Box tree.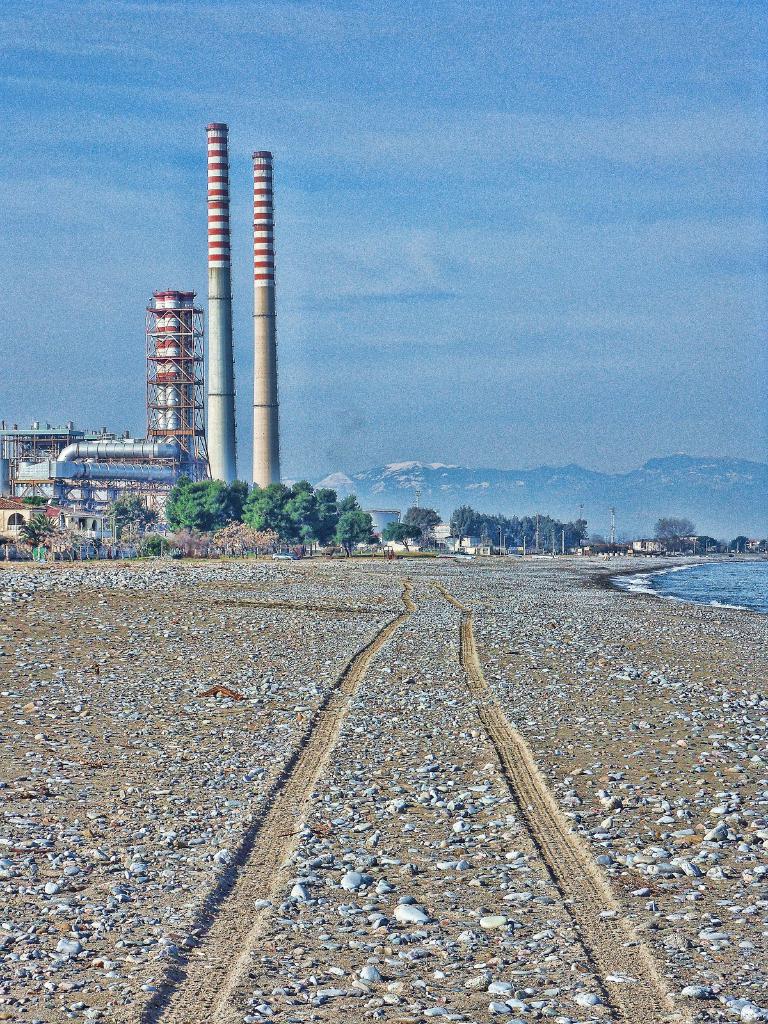
(3,486,48,561).
